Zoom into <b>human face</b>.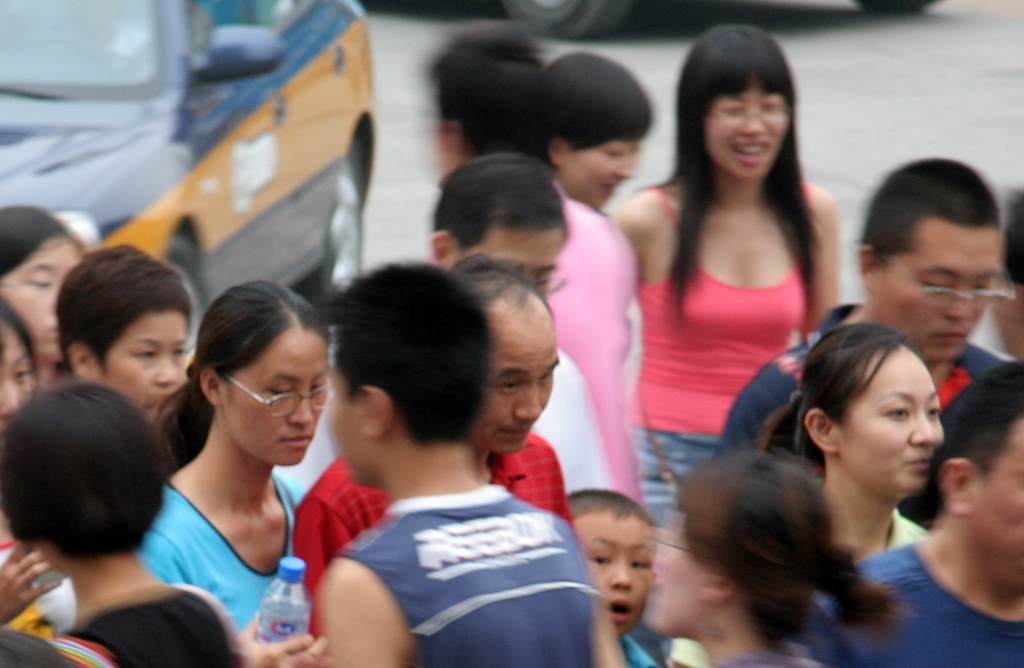
Zoom target: bbox=[477, 219, 568, 300].
